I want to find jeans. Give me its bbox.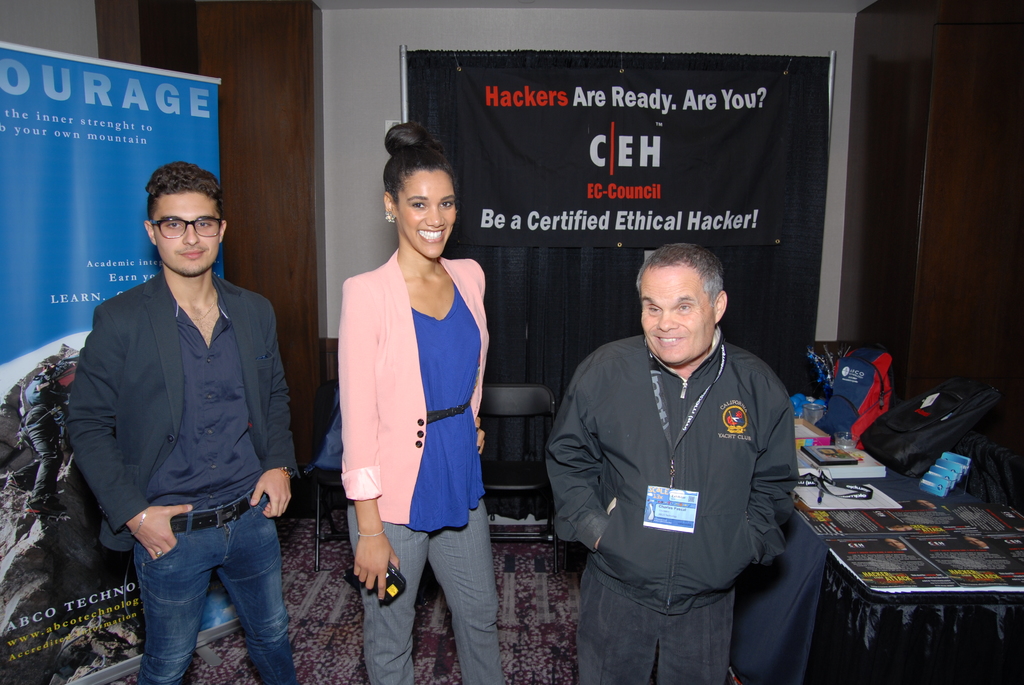
box=[118, 500, 289, 678].
